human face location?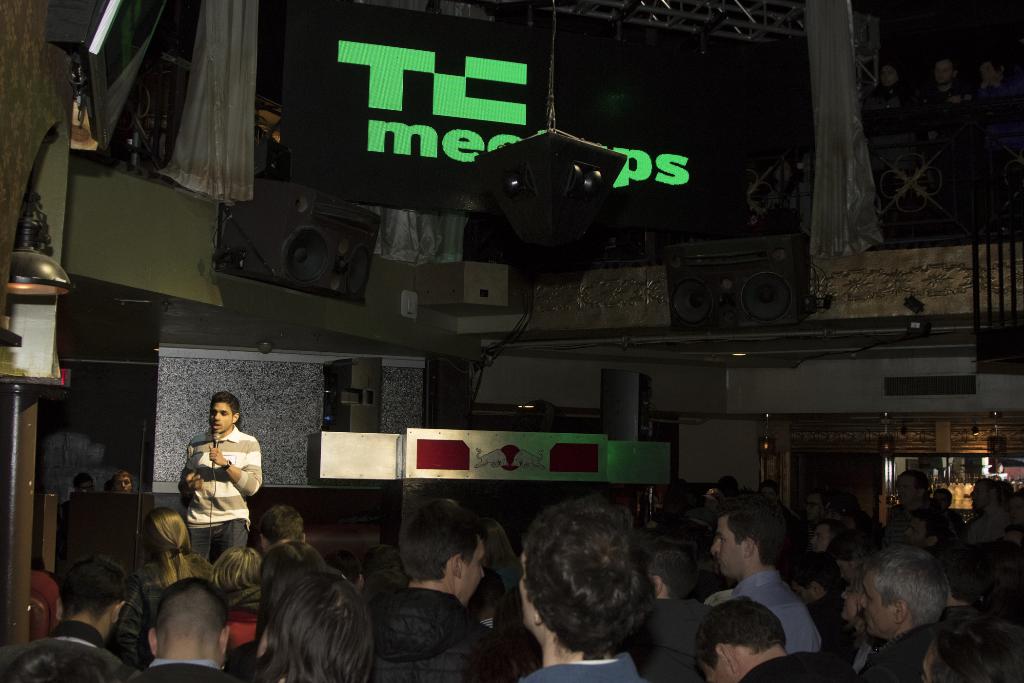
840 582 866 620
